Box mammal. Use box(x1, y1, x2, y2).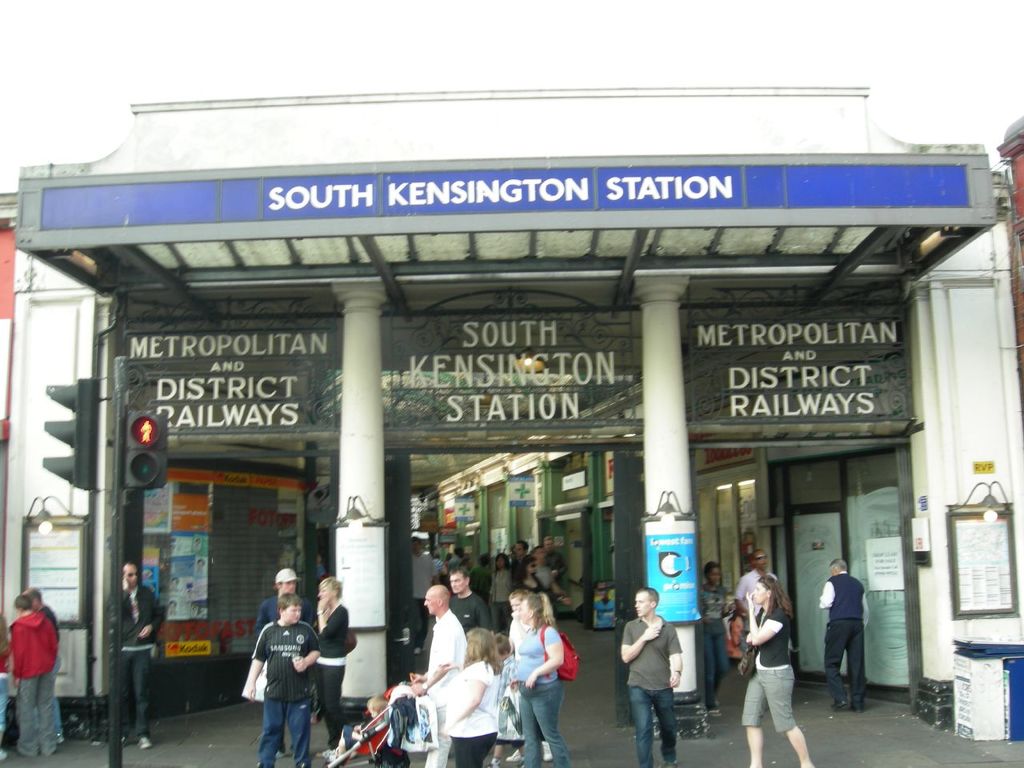
box(696, 559, 736, 717).
